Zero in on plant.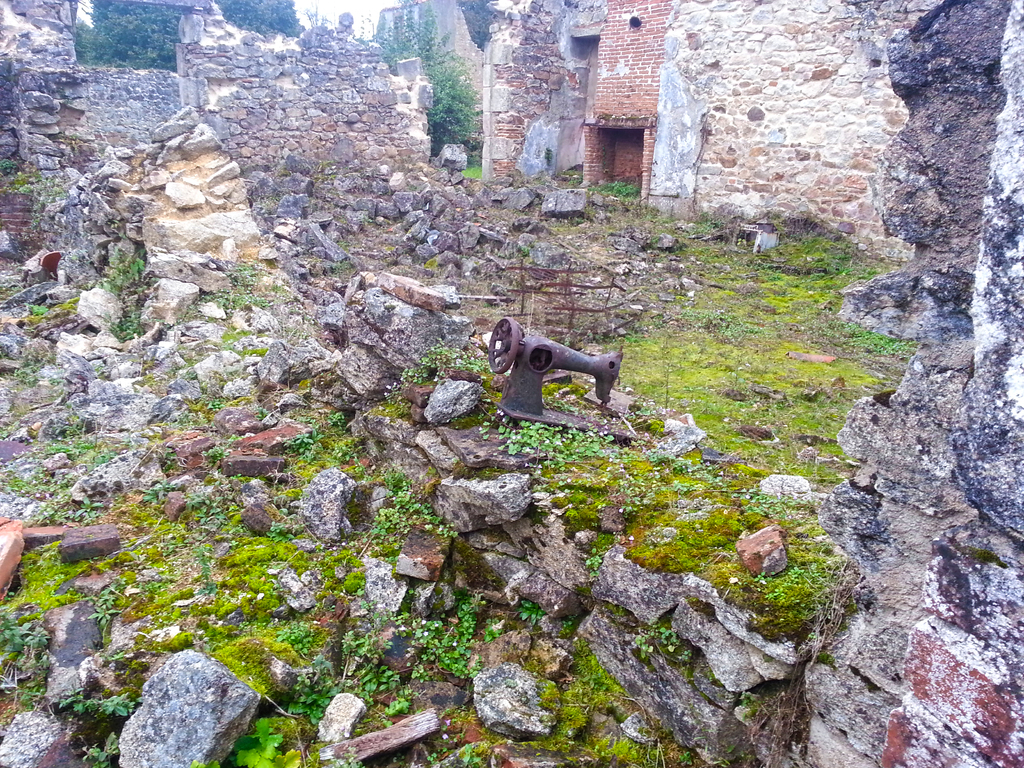
Zeroed in: crop(454, 152, 490, 182).
